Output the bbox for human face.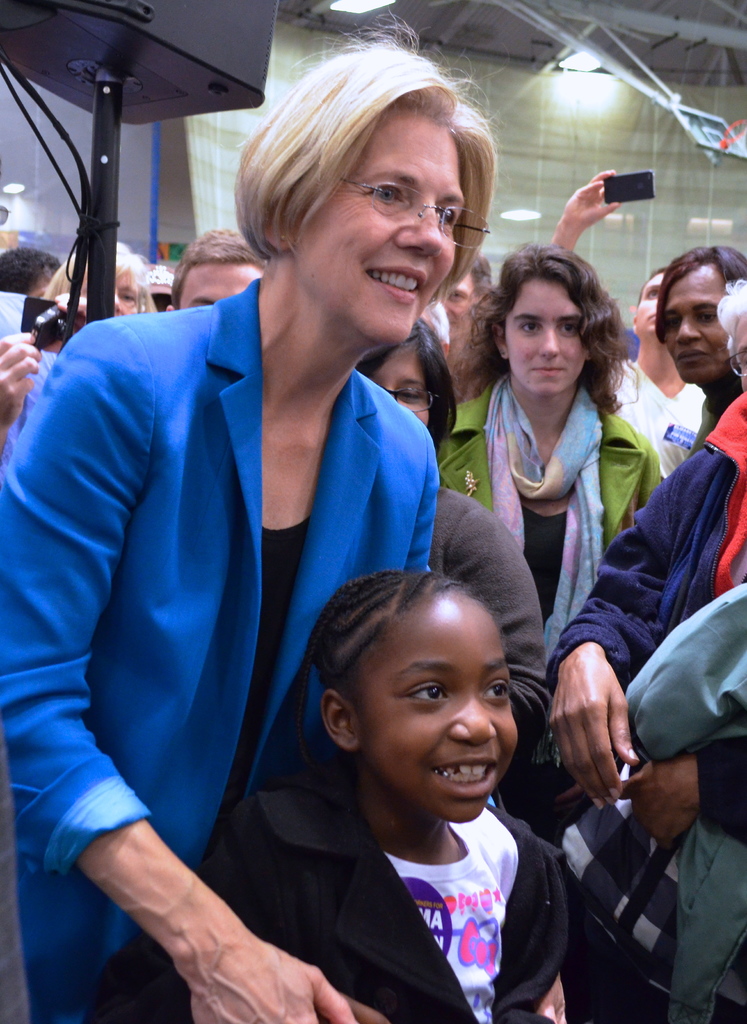
pyautogui.locateOnScreen(333, 593, 513, 815).
